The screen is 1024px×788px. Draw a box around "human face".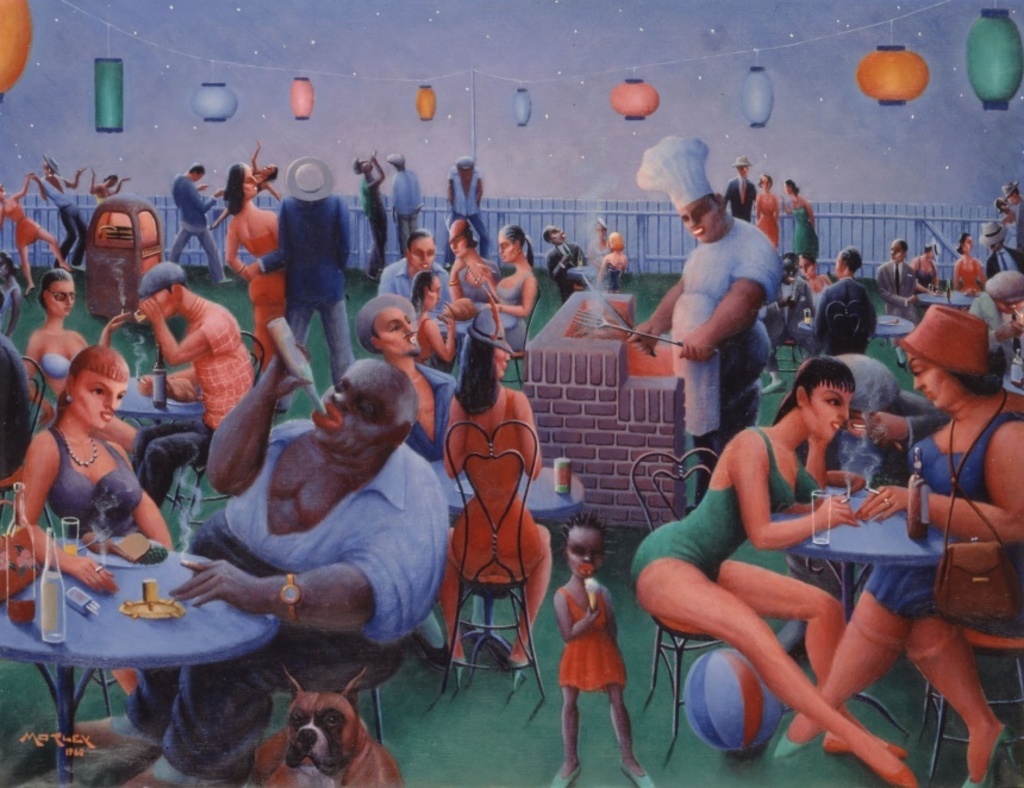
(448, 233, 469, 255).
